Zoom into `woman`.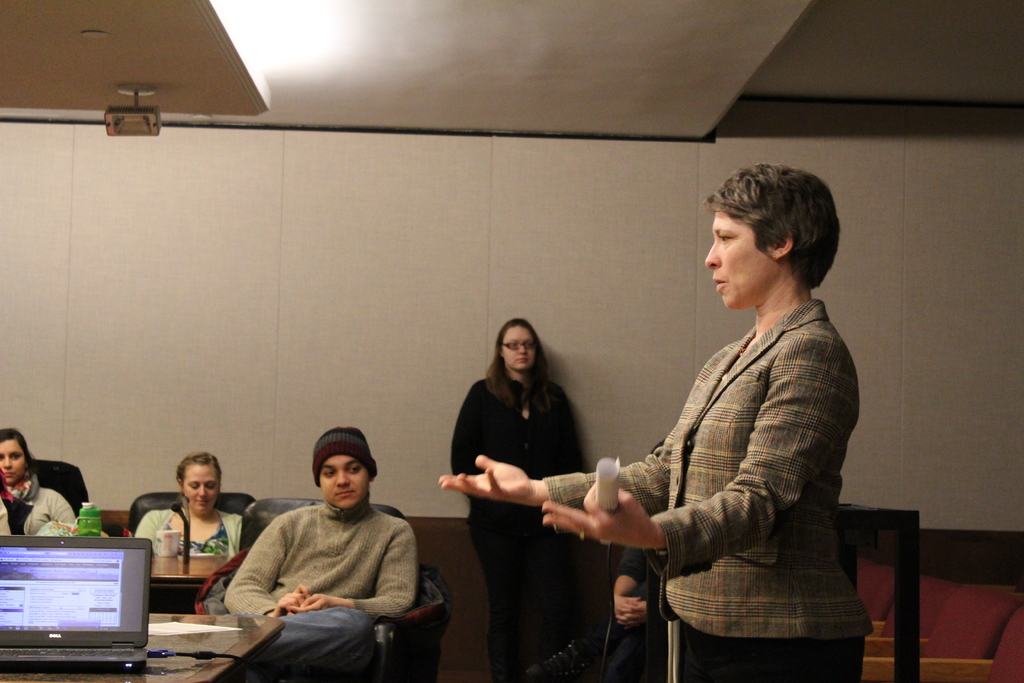
Zoom target: bbox(133, 449, 239, 561).
